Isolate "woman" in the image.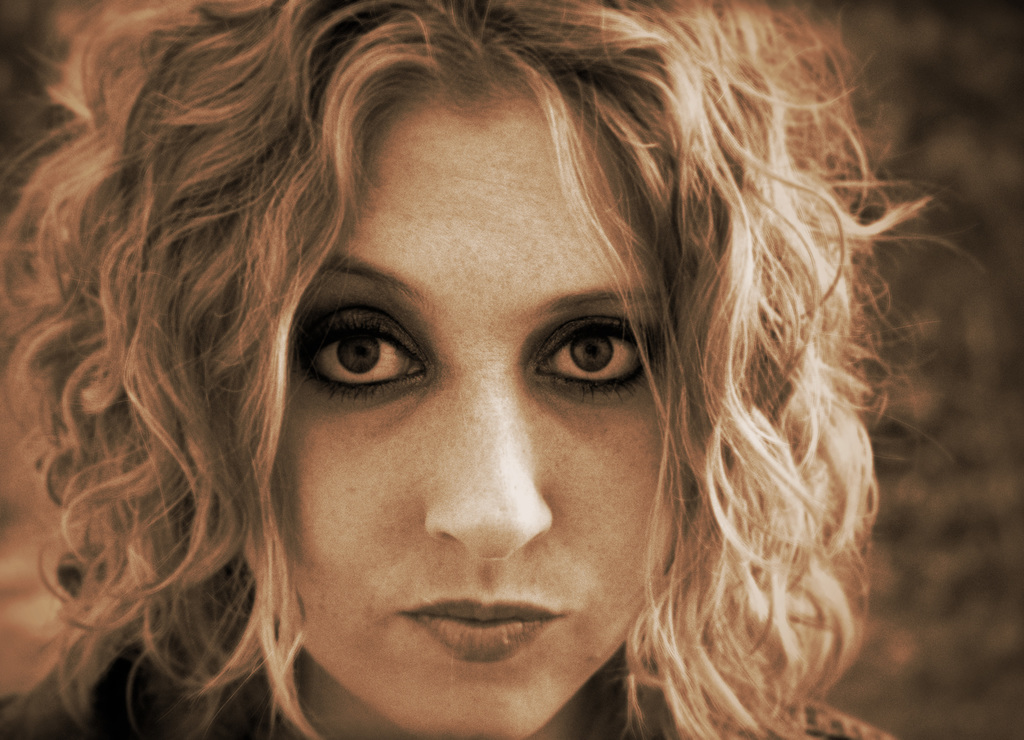
Isolated region: <region>37, 12, 932, 739</region>.
